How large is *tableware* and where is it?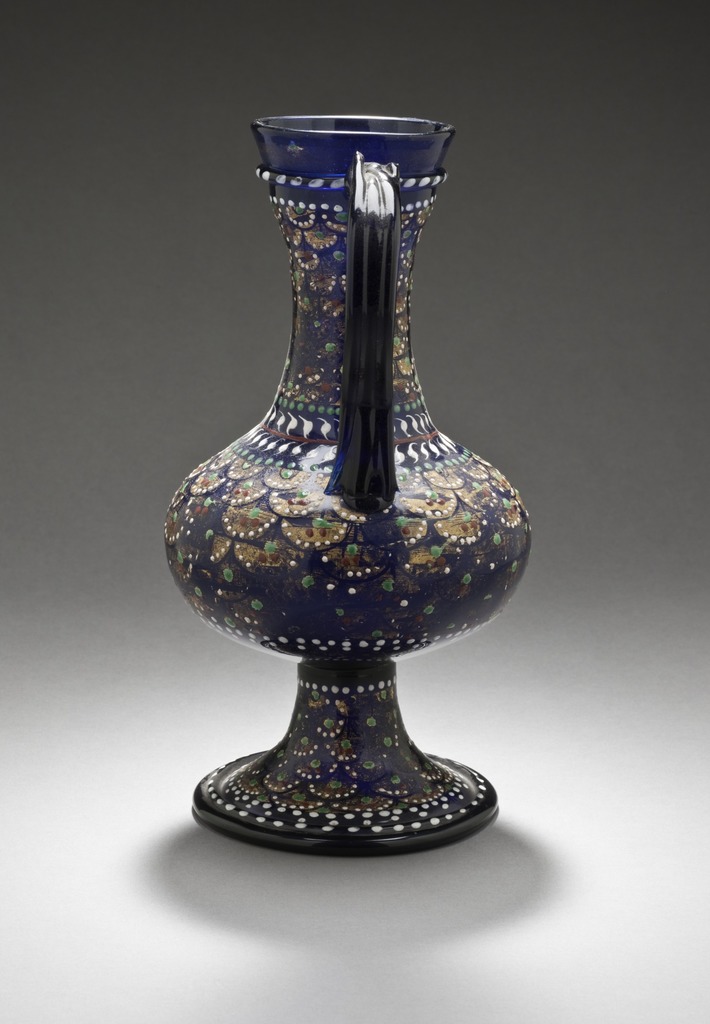
Bounding box: bbox=[175, 109, 529, 802].
